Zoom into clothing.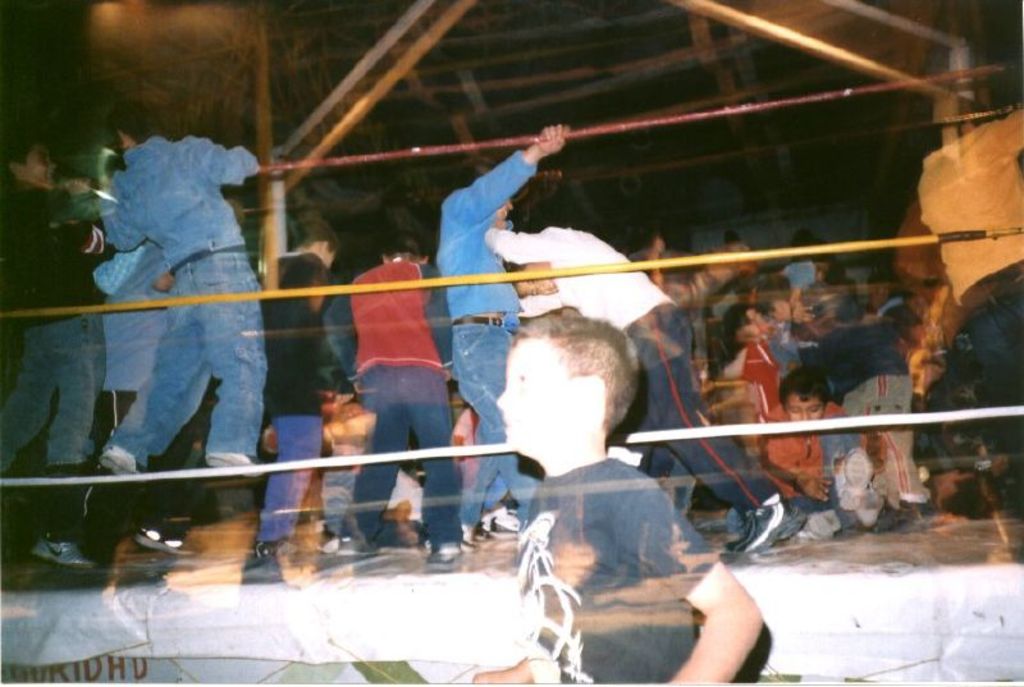
Zoom target: (left=525, top=455, right=718, bottom=683).
